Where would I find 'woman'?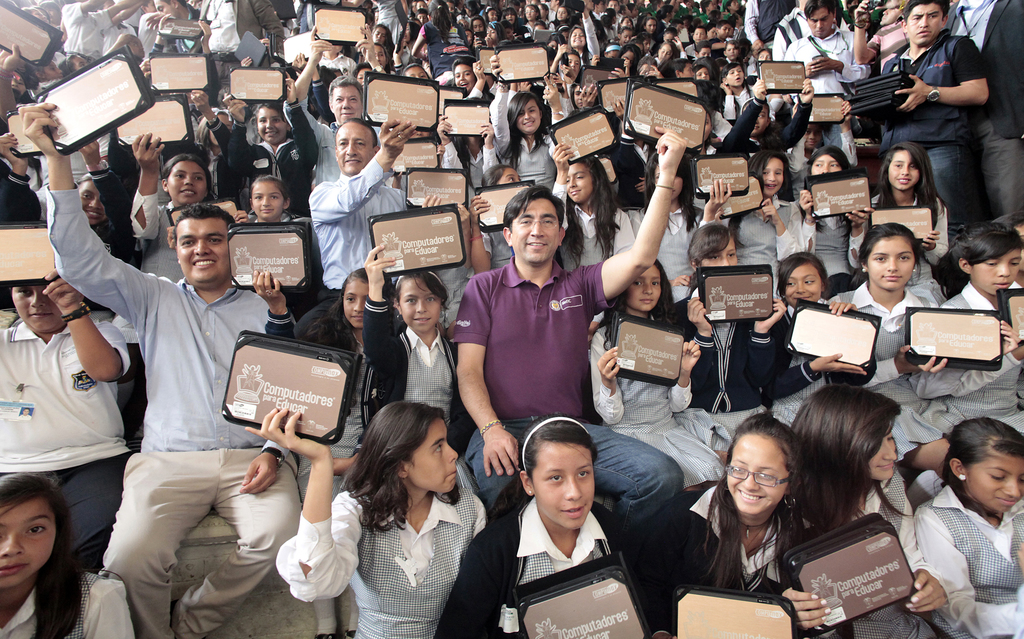
At crop(429, 408, 646, 638).
